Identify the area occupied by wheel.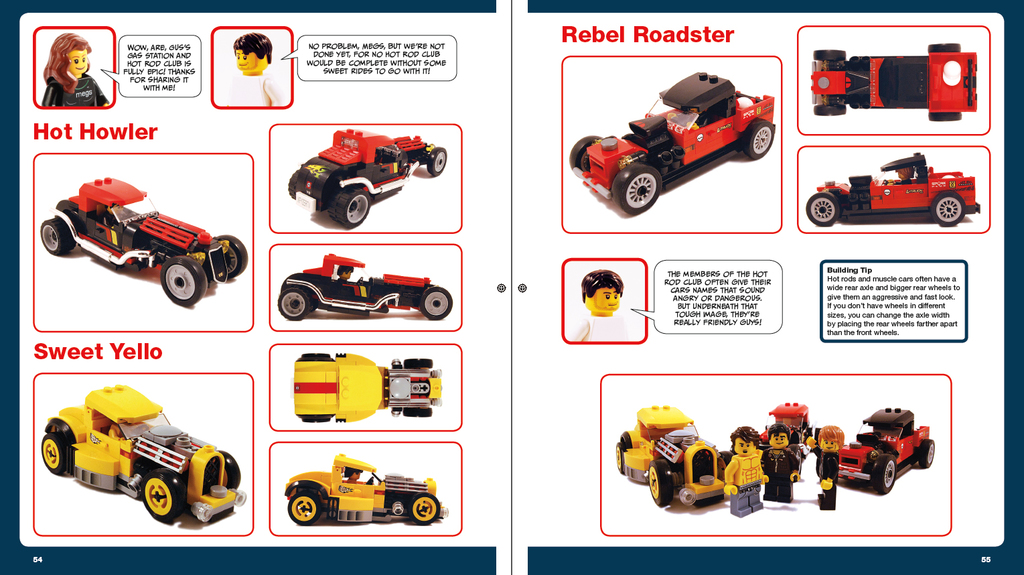
Area: x1=403 y1=359 x2=434 y2=368.
